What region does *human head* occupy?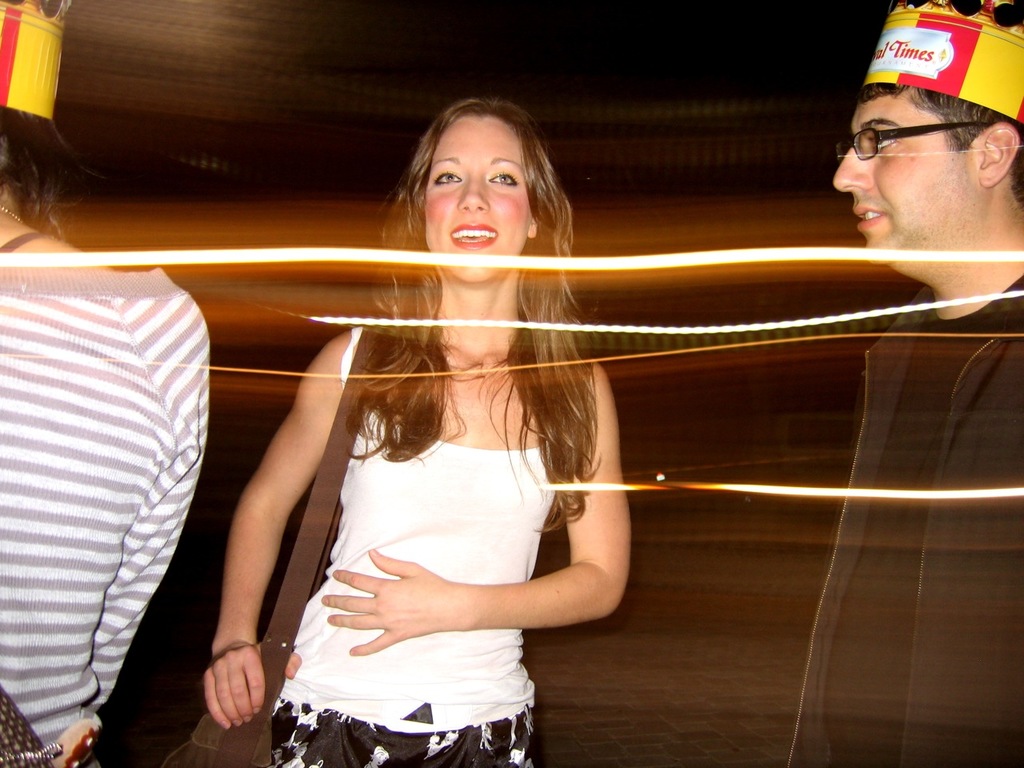
box(834, 15, 1016, 278).
